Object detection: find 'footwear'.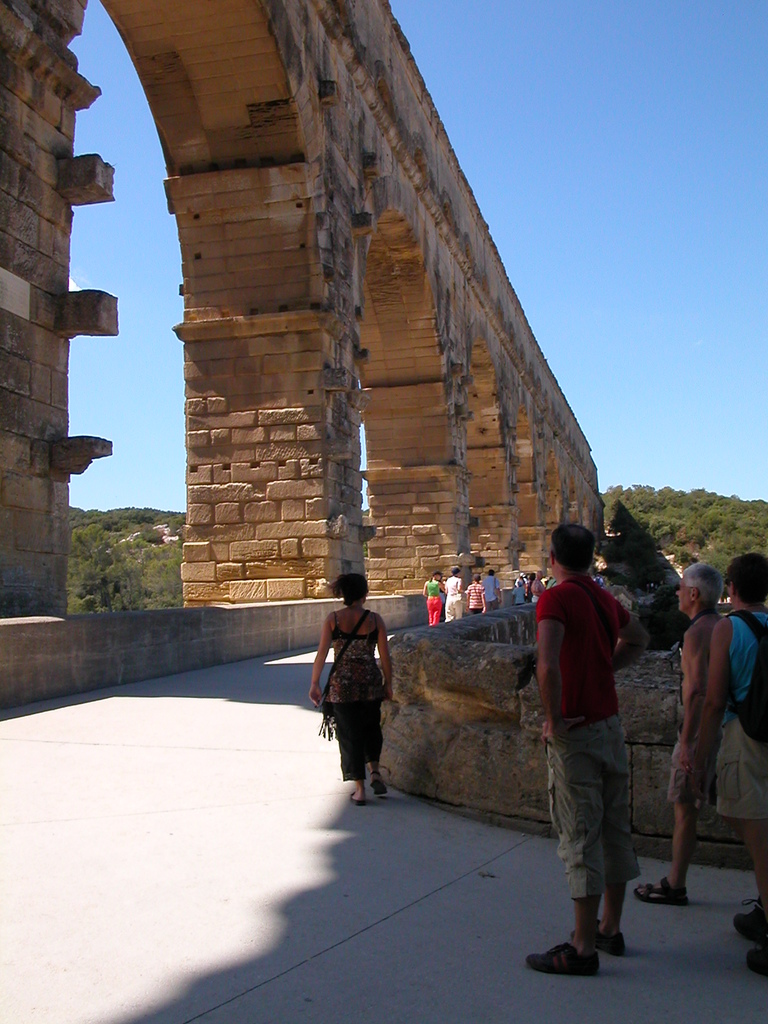
(left=748, top=946, right=767, bottom=977).
